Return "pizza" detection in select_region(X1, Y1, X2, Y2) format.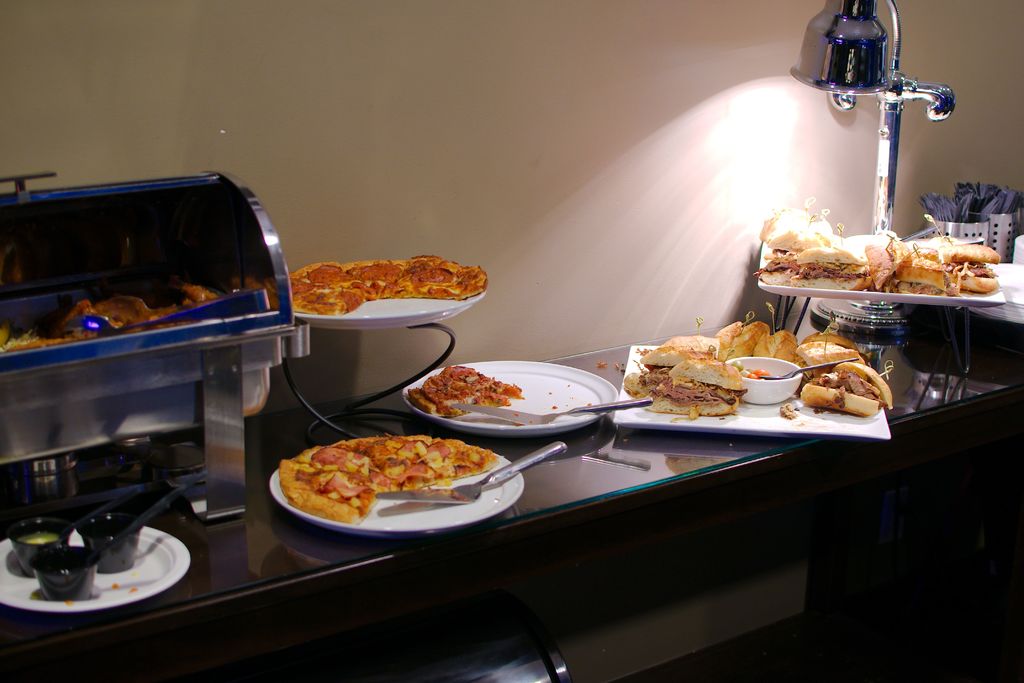
select_region(291, 256, 498, 315).
